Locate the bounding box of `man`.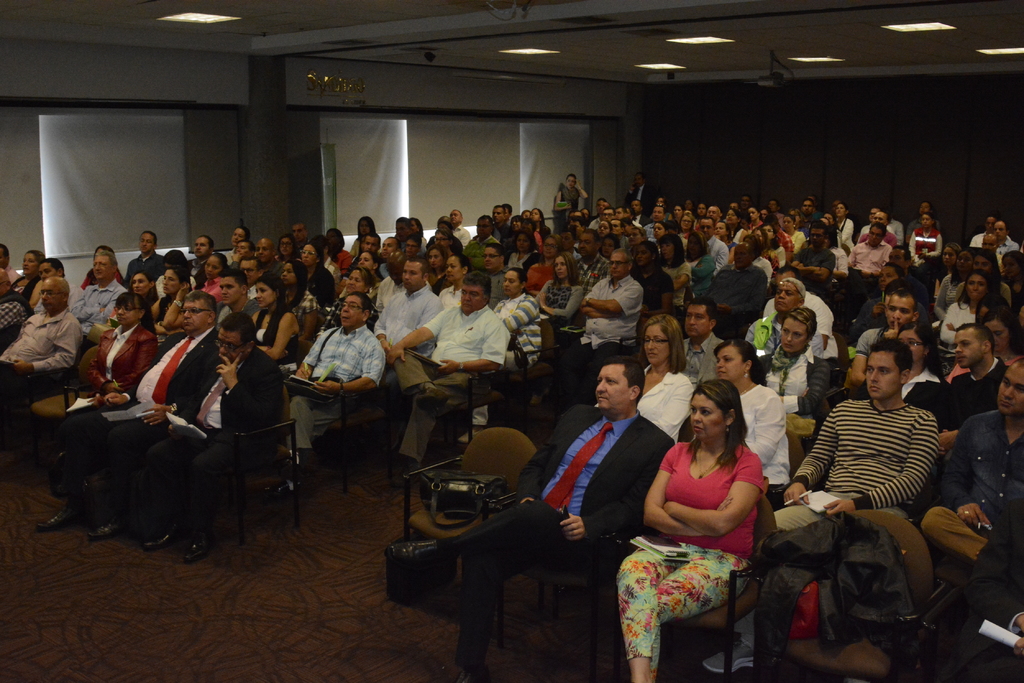
Bounding box: {"x1": 904, "y1": 357, "x2": 1023, "y2": 682}.
